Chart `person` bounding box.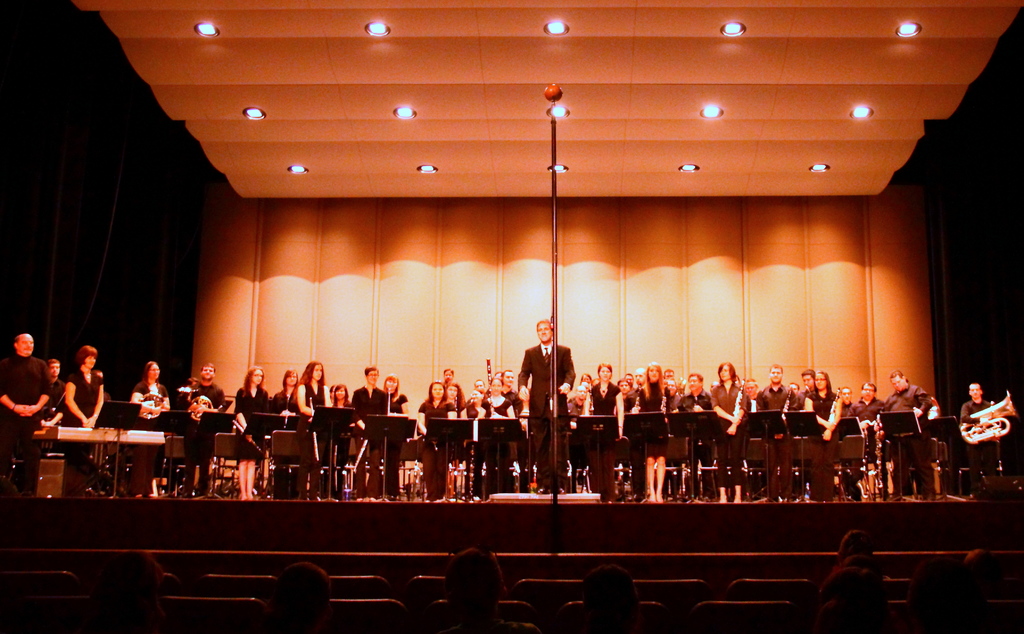
Charted: 707/361/750/501.
